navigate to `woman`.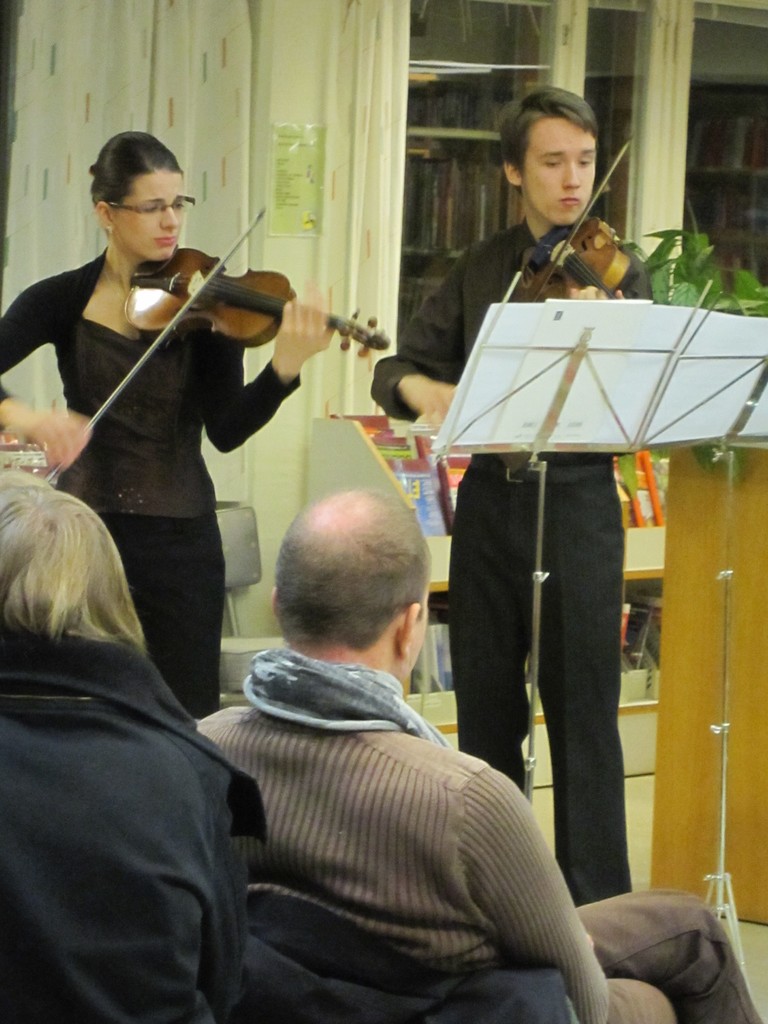
Navigation target: Rect(0, 123, 345, 723).
